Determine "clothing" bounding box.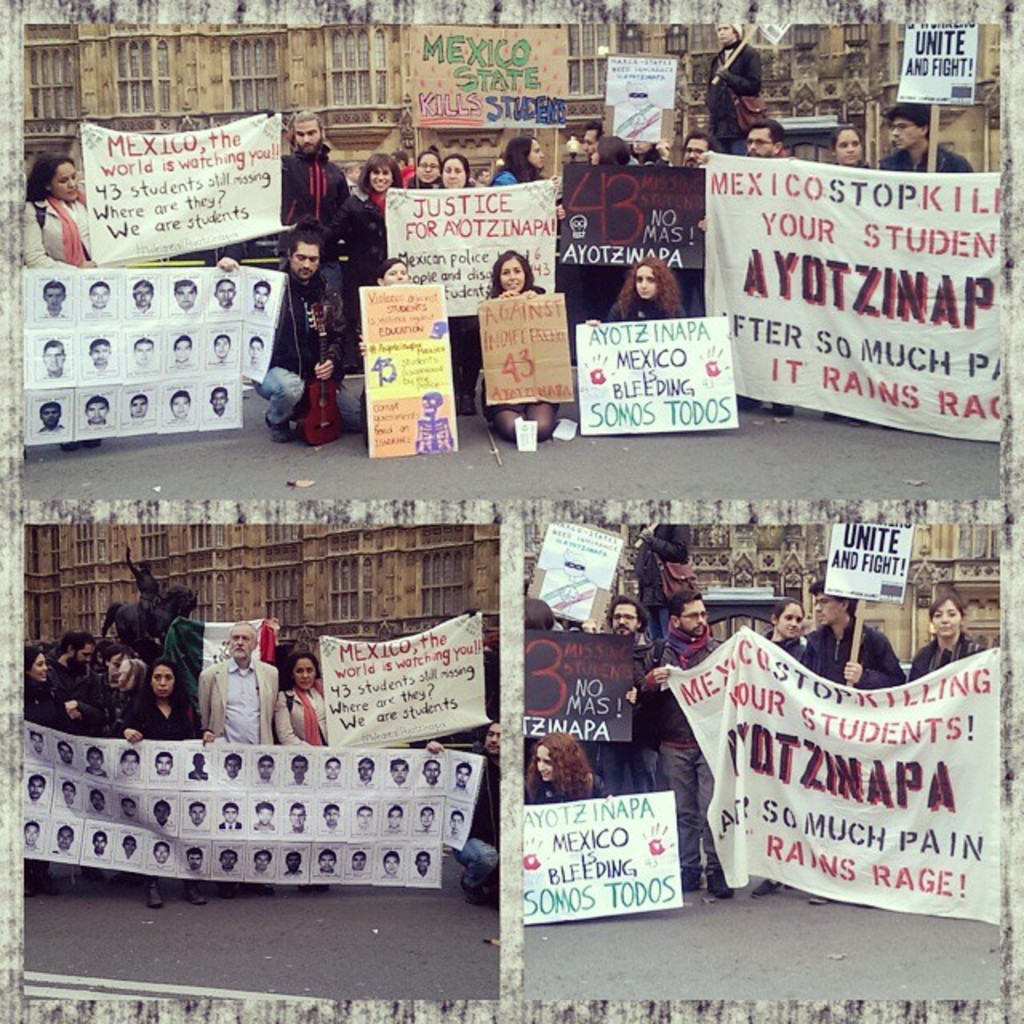
Determined: 632:626:720:893.
